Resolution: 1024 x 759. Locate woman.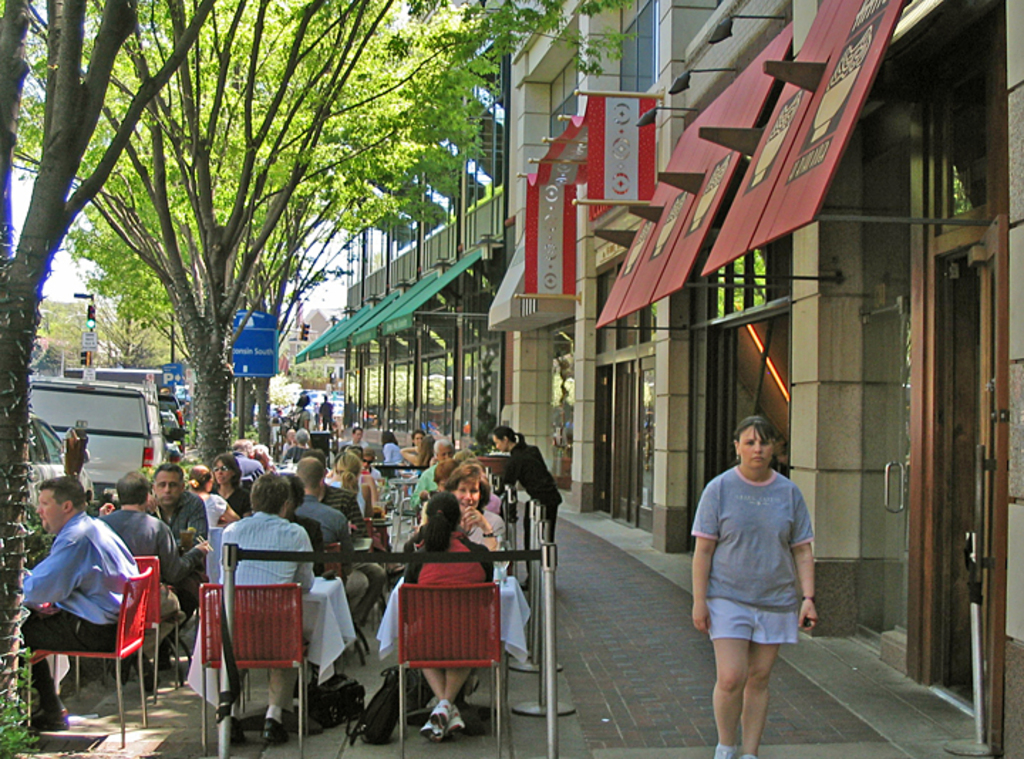
x1=189 y1=465 x2=238 y2=532.
